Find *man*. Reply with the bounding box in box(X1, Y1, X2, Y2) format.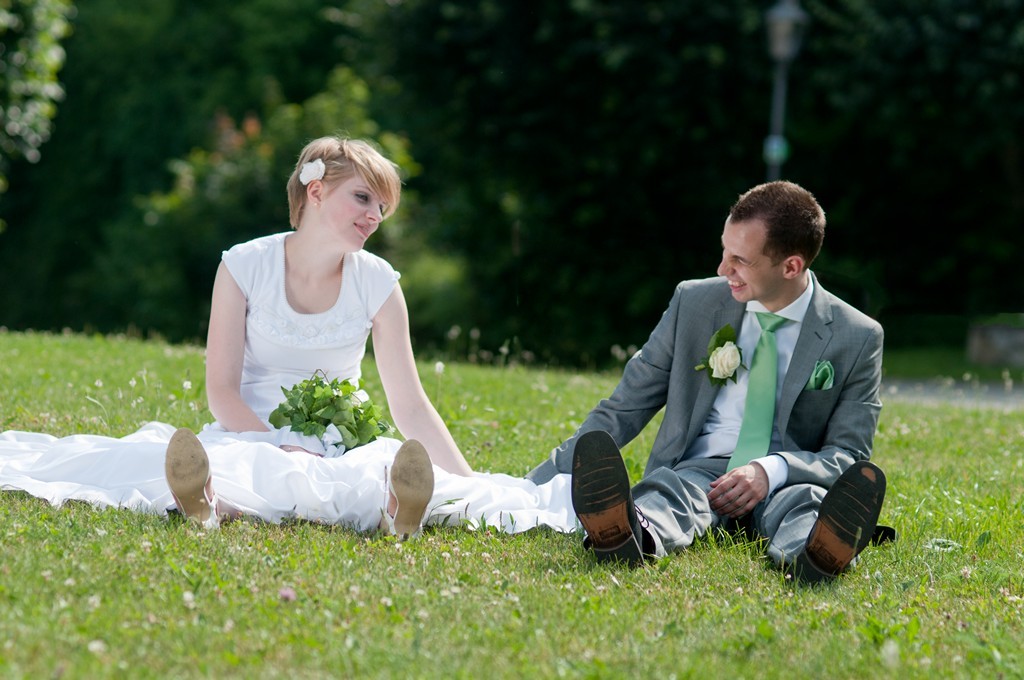
box(582, 192, 892, 588).
